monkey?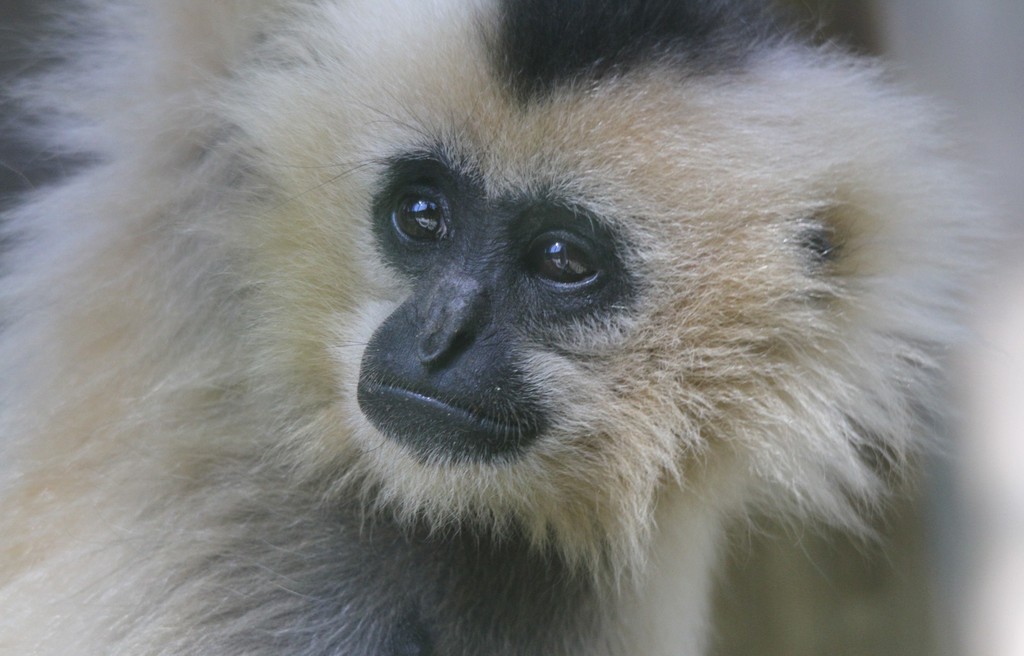
(left=0, top=0, right=1012, bottom=635)
